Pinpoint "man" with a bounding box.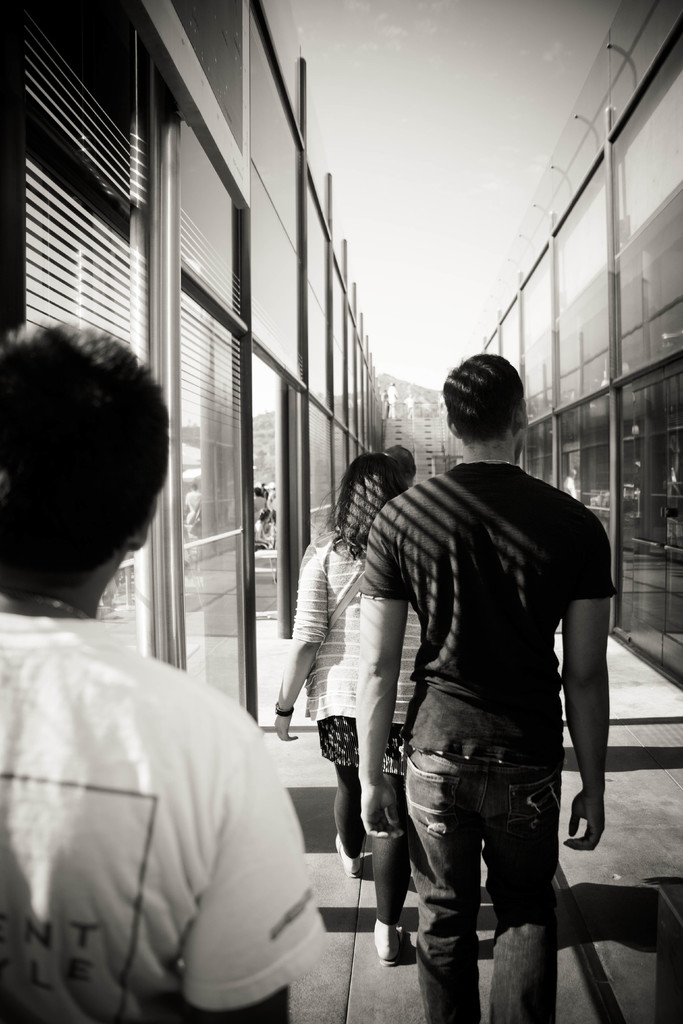
BBox(334, 343, 617, 1014).
